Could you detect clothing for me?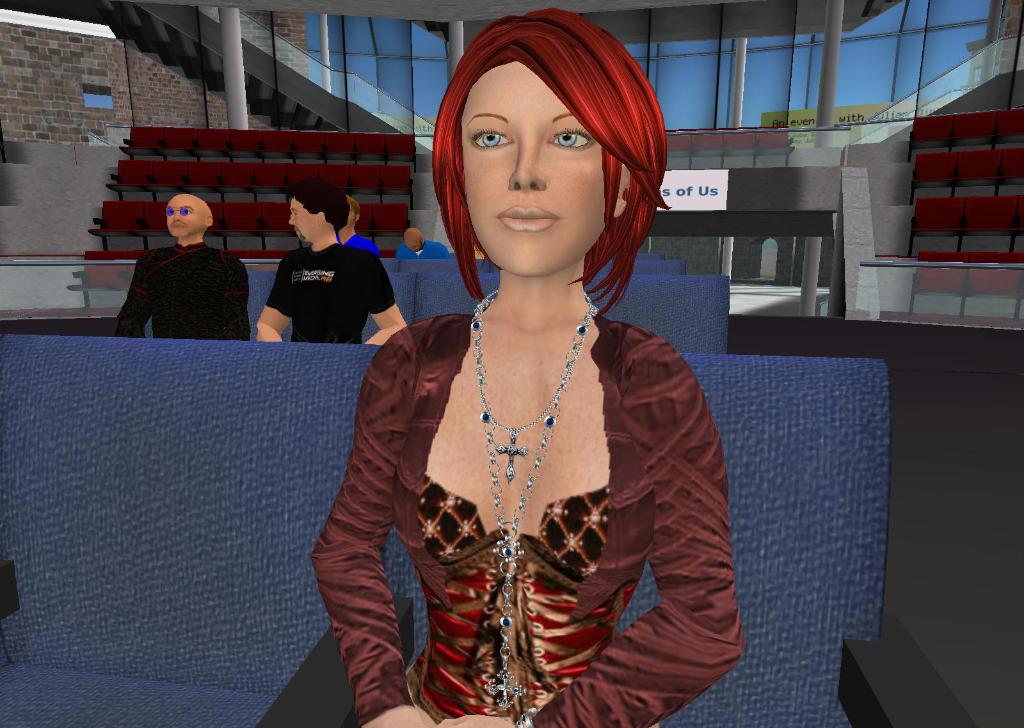
Detection result: 271 242 396 344.
